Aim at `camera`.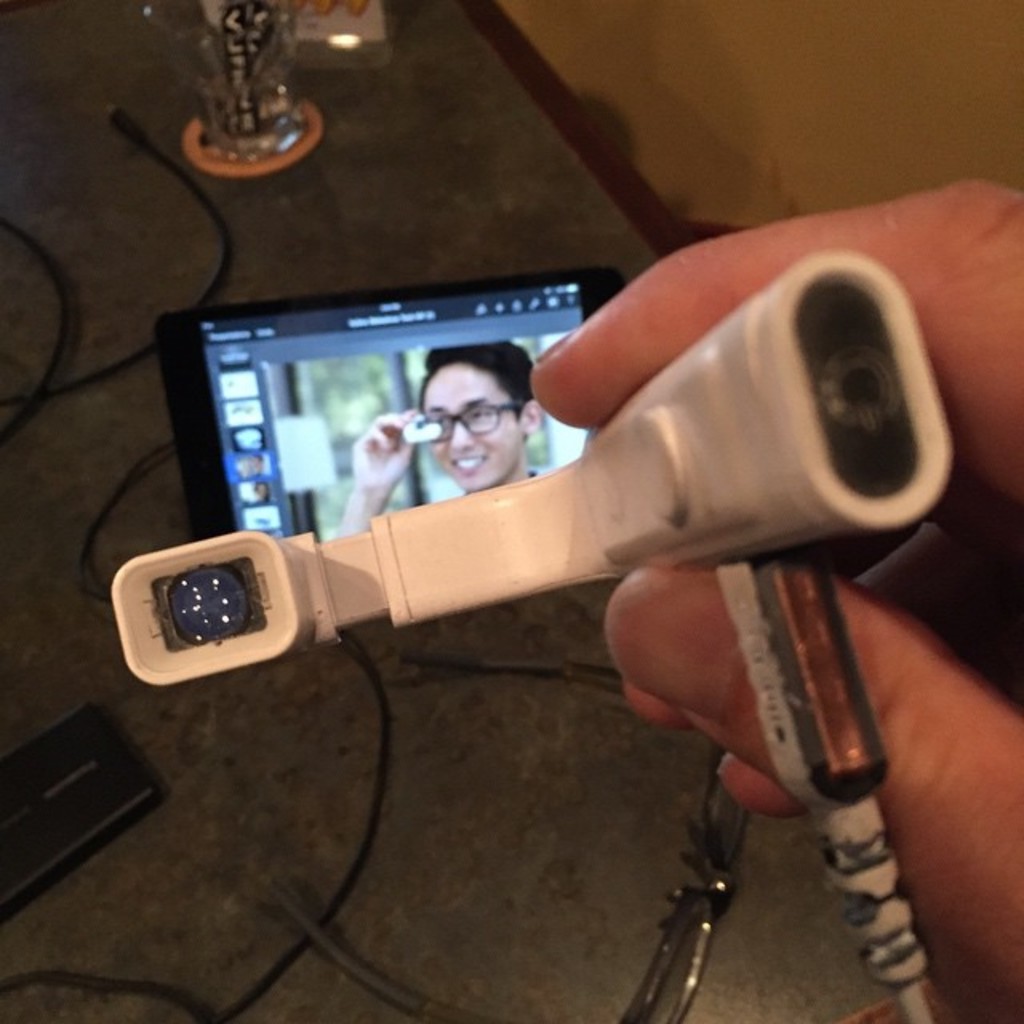
Aimed at 107 254 955 693.
